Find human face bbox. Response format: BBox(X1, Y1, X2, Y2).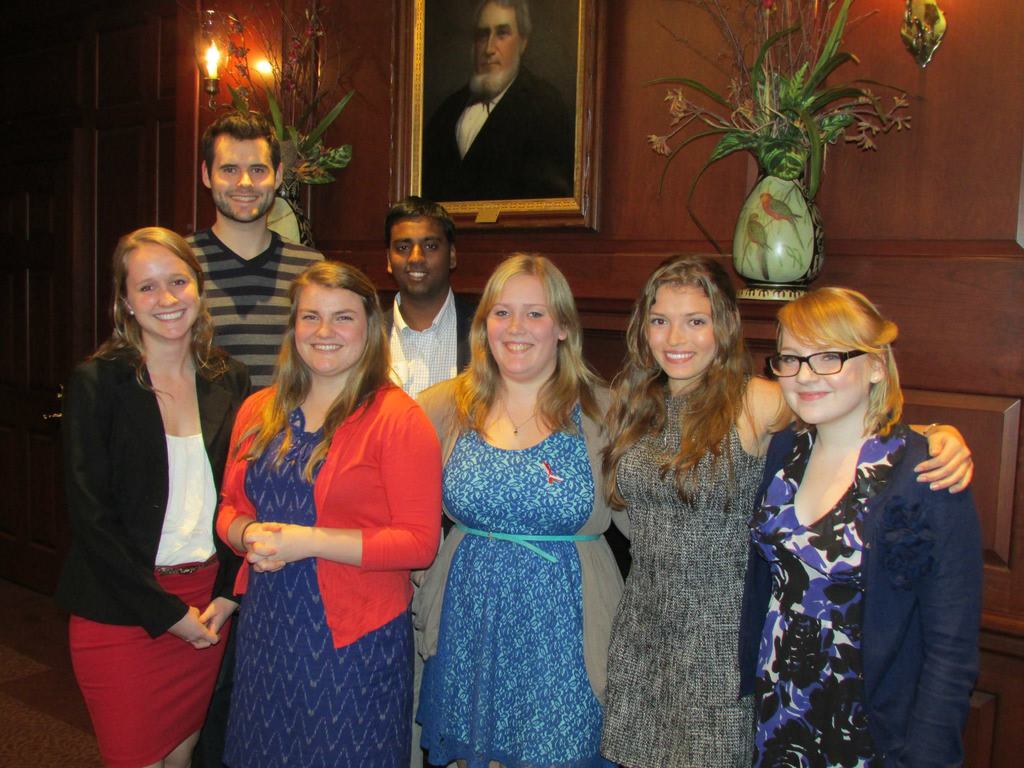
BBox(129, 243, 202, 341).
